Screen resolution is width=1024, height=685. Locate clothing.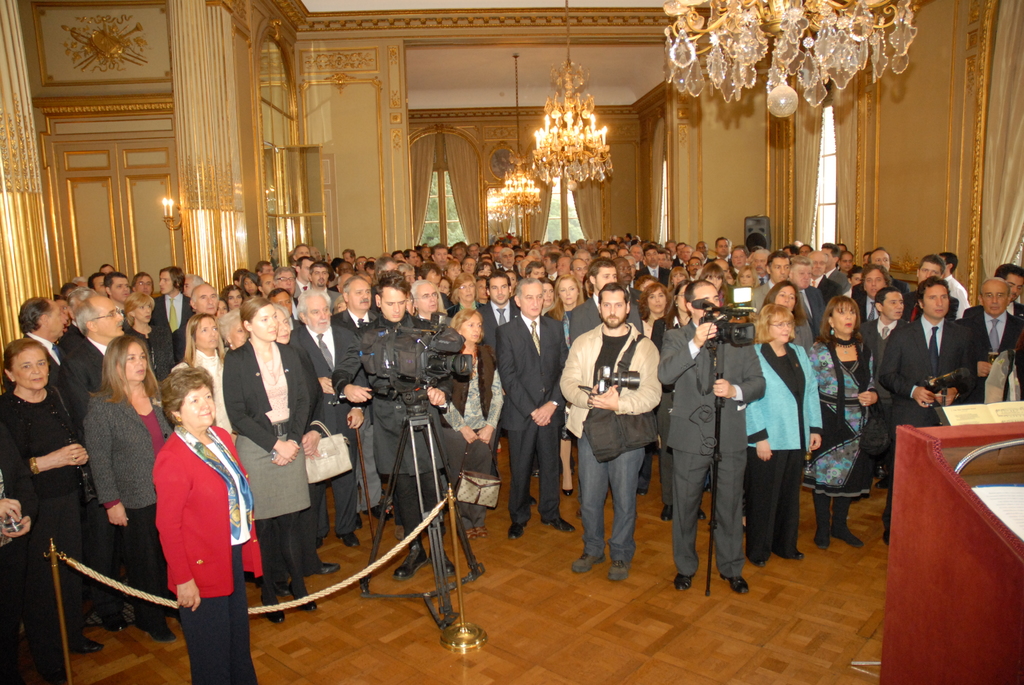
289, 322, 349, 526.
